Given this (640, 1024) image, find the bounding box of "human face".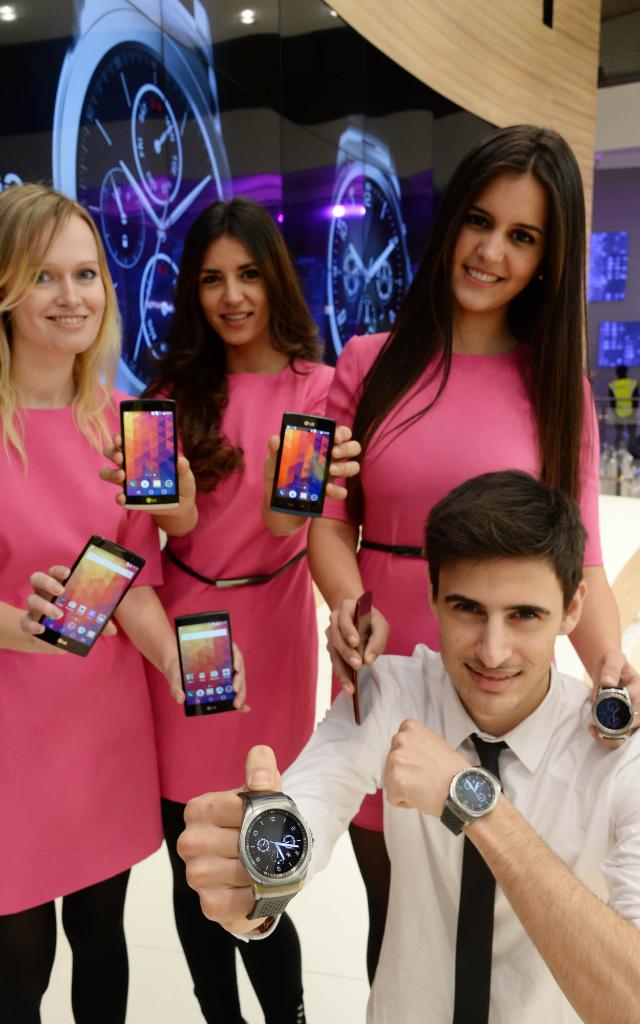
<bbox>436, 560, 566, 714</bbox>.
